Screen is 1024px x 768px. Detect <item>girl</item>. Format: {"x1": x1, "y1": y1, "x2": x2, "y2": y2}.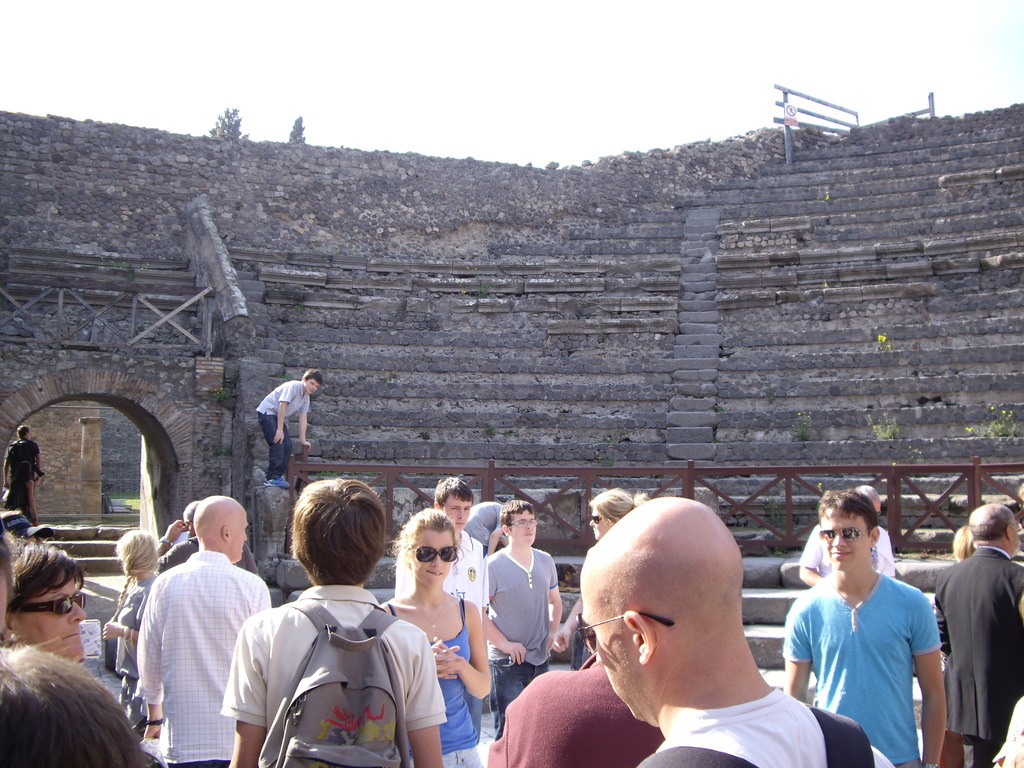
{"x1": 108, "y1": 524, "x2": 159, "y2": 712}.
